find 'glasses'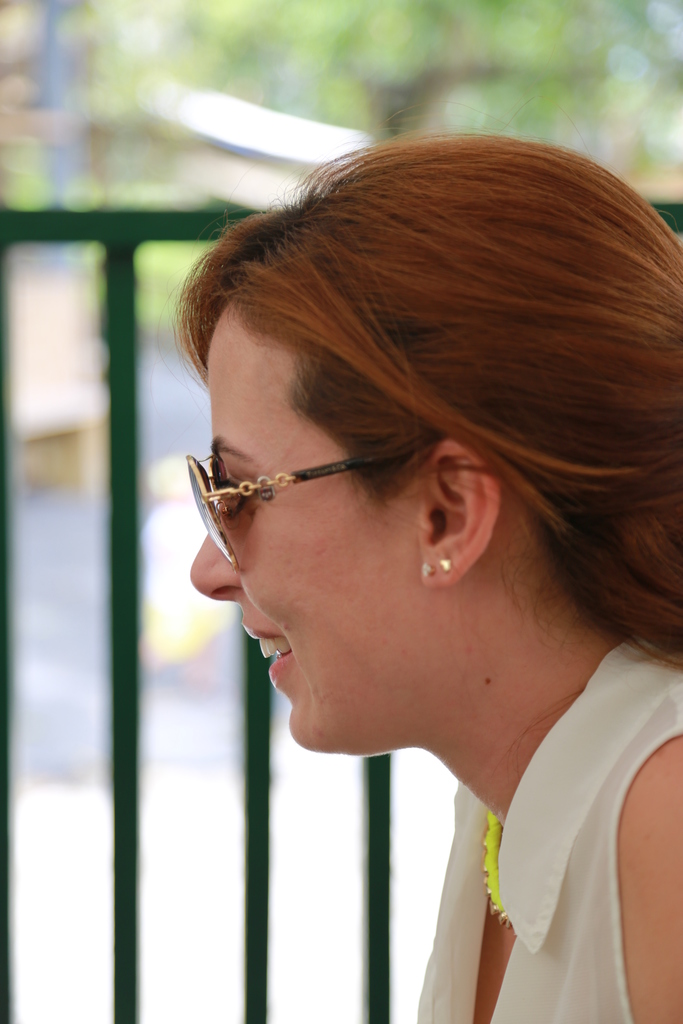
select_region(179, 442, 436, 568)
